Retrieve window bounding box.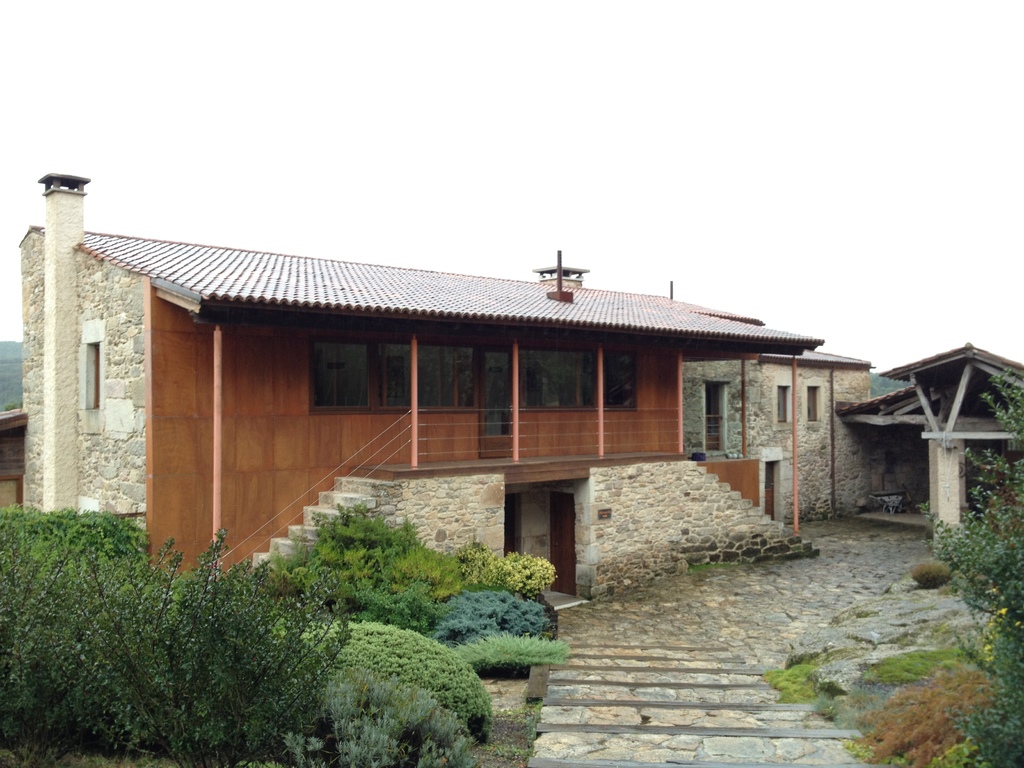
Bounding box: region(783, 385, 795, 422).
